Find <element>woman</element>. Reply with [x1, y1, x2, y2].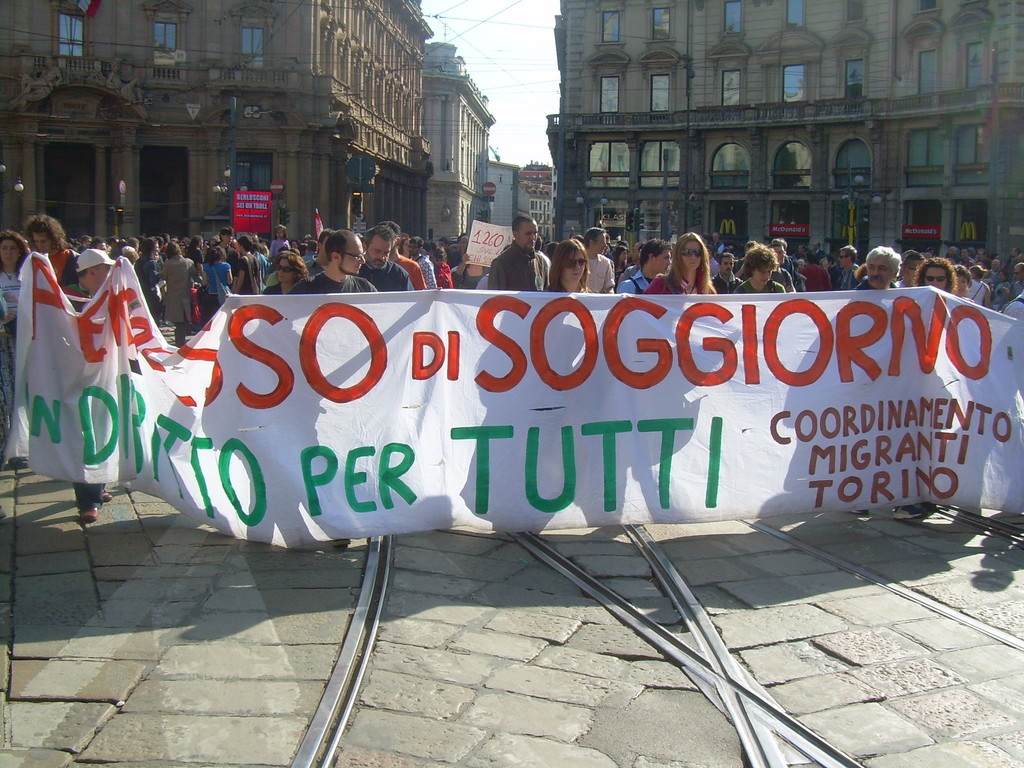
[968, 264, 990, 299].
